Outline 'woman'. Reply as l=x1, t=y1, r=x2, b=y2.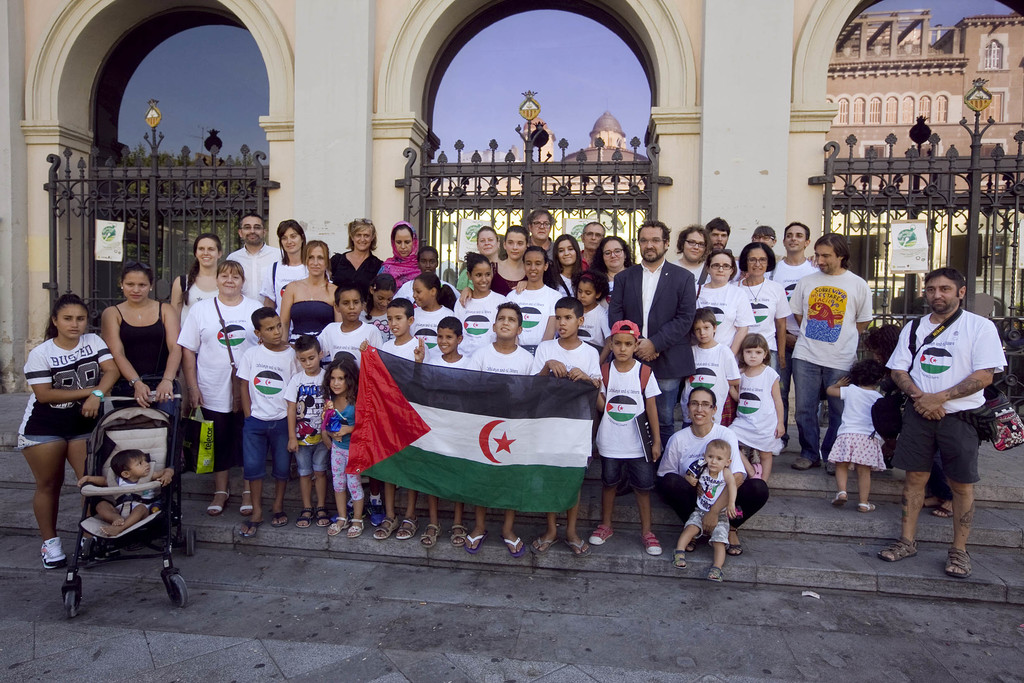
l=590, t=233, r=634, b=302.
